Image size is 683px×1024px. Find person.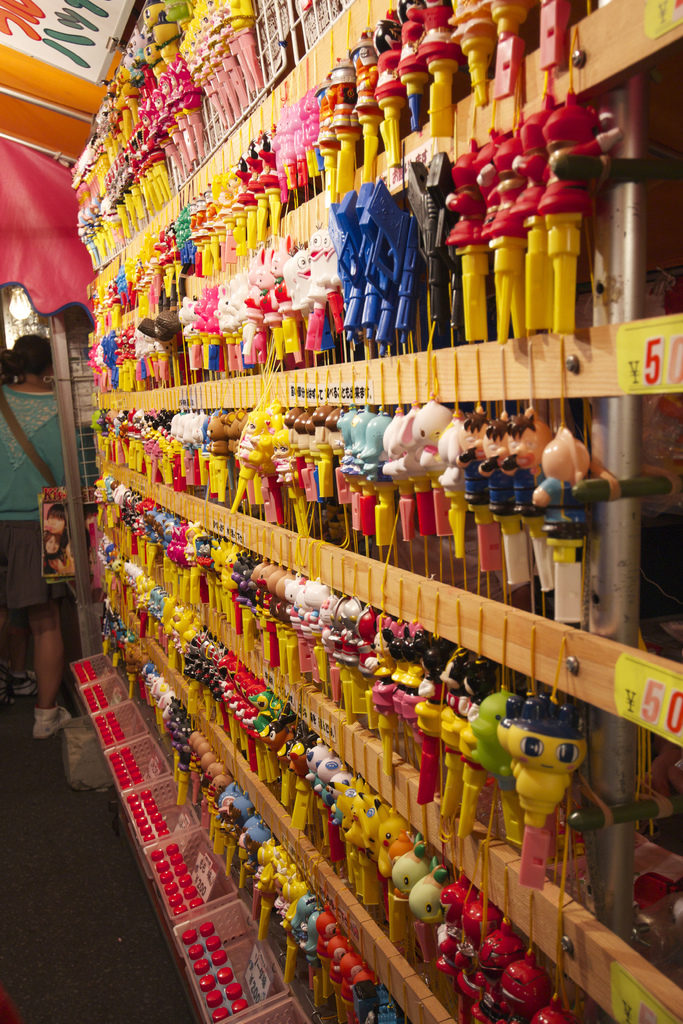
bbox=(0, 335, 71, 737).
